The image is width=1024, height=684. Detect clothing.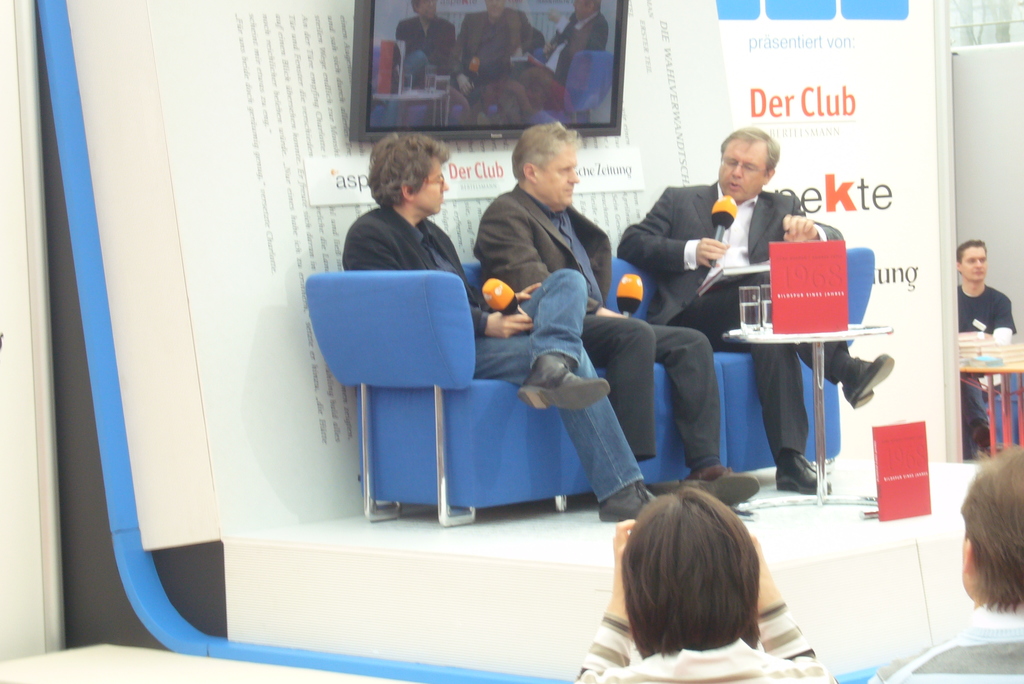
Detection: [960,286,1017,456].
